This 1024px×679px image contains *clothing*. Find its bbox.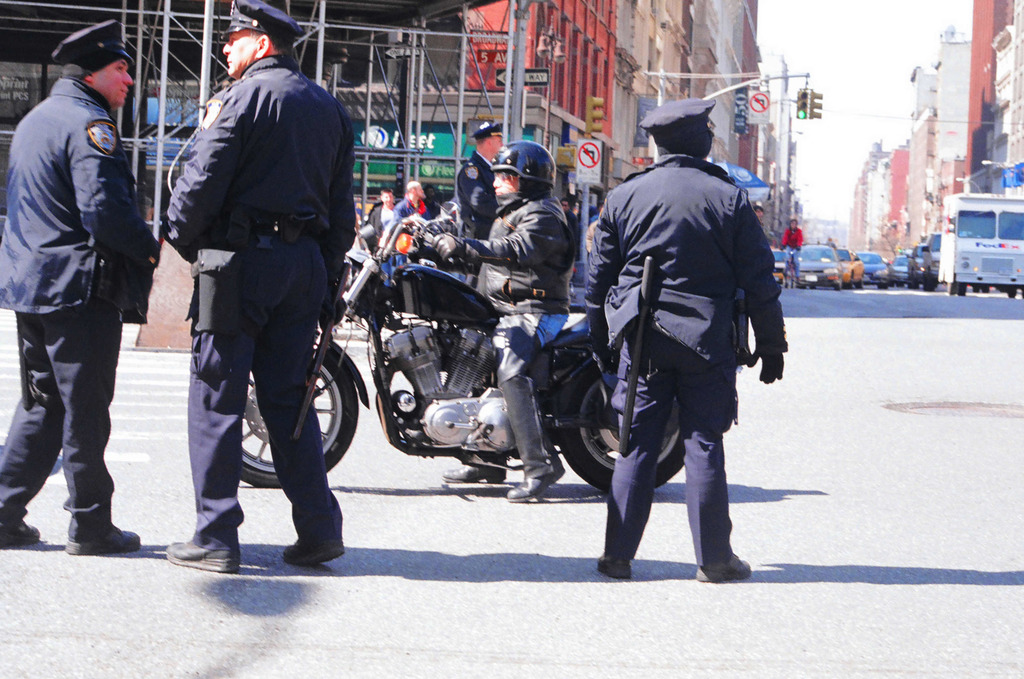
(left=157, top=0, right=361, bottom=566).
